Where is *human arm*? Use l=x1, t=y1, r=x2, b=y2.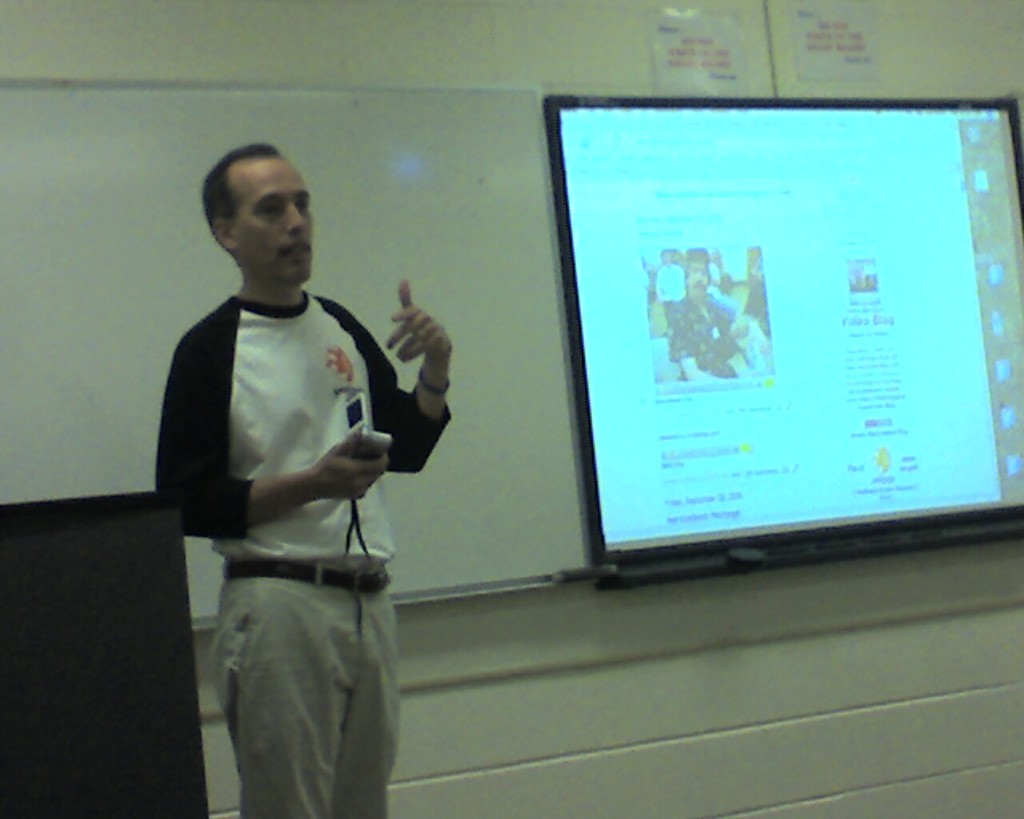
l=330, t=276, r=451, b=477.
